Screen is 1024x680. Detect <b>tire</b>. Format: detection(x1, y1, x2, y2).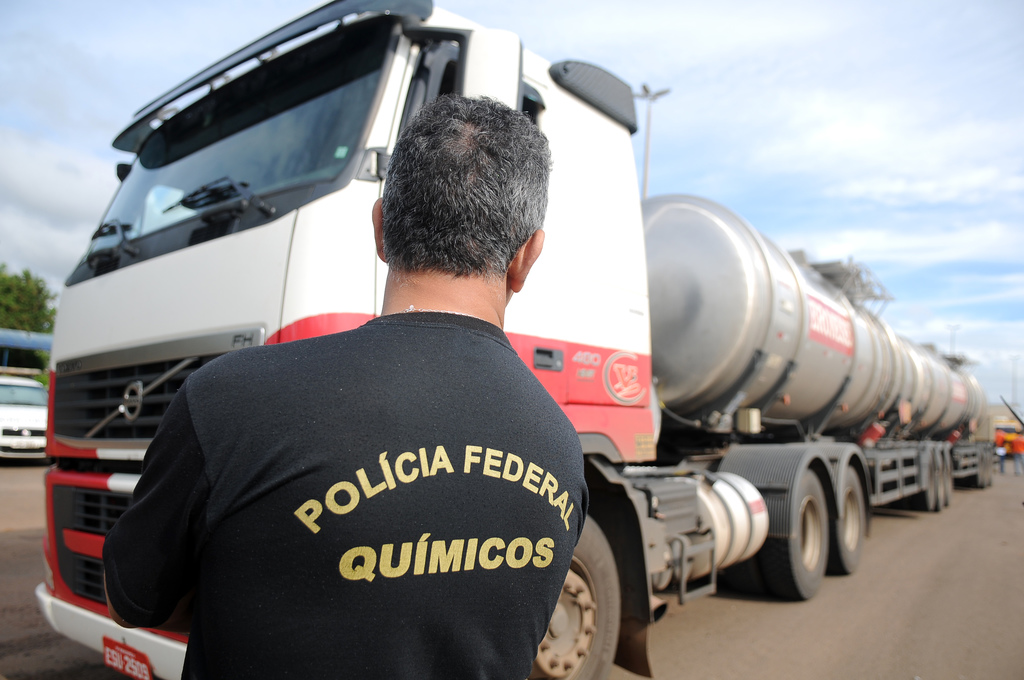
detection(531, 518, 619, 679).
